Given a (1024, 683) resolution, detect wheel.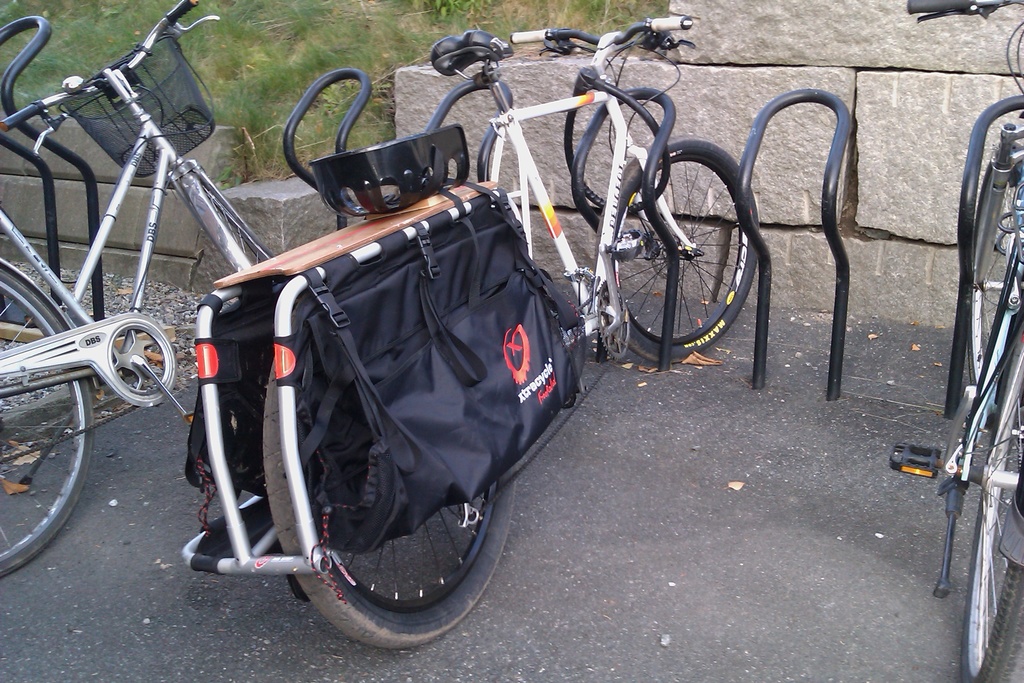
(x1=974, y1=173, x2=1014, y2=425).
